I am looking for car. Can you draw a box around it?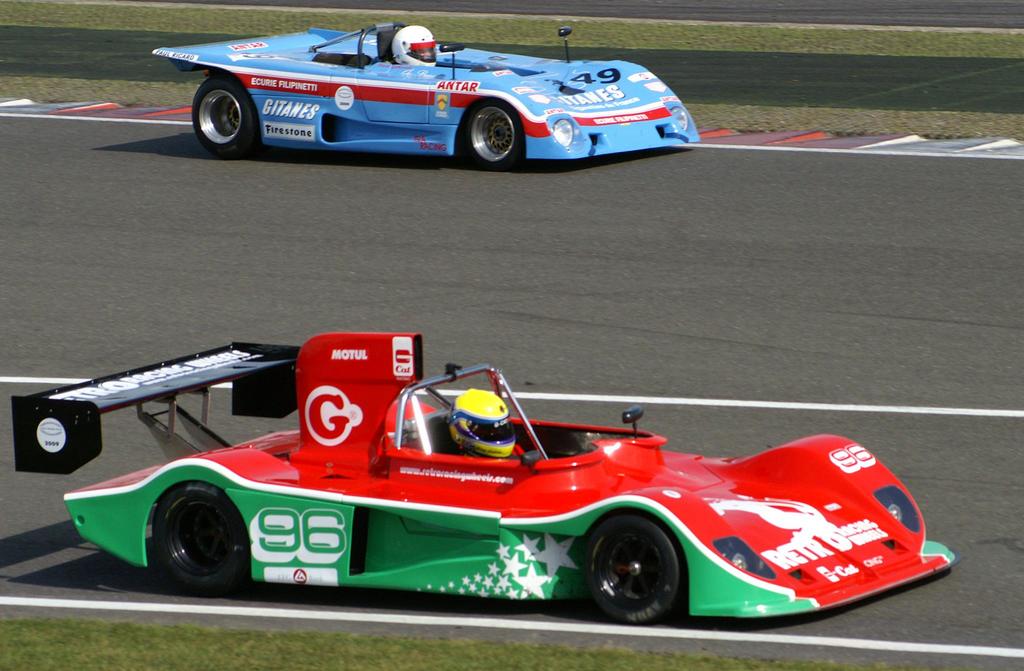
Sure, the bounding box is region(154, 15, 710, 170).
